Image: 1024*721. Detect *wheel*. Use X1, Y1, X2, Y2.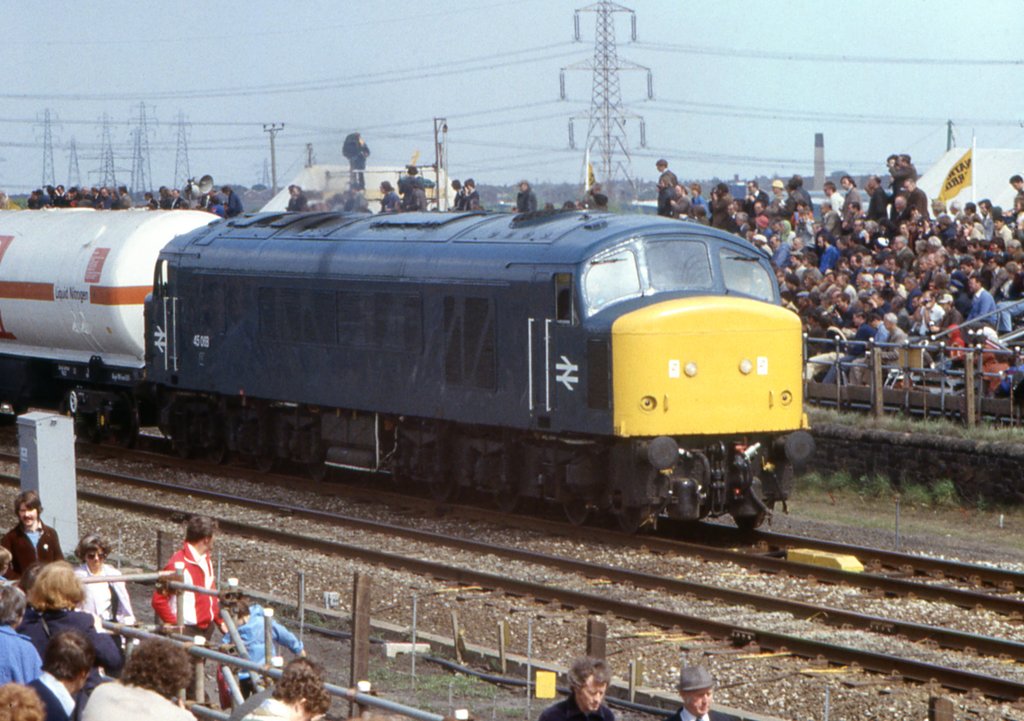
252, 435, 276, 471.
